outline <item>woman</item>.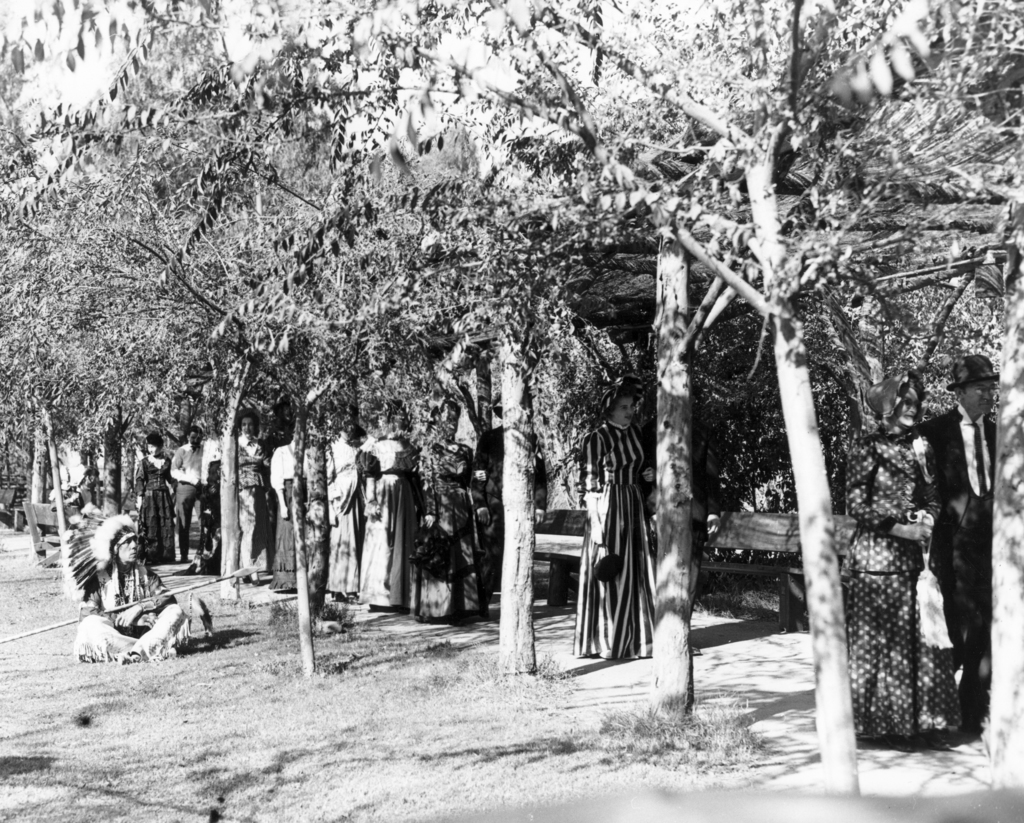
Outline: box(318, 416, 369, 606).
